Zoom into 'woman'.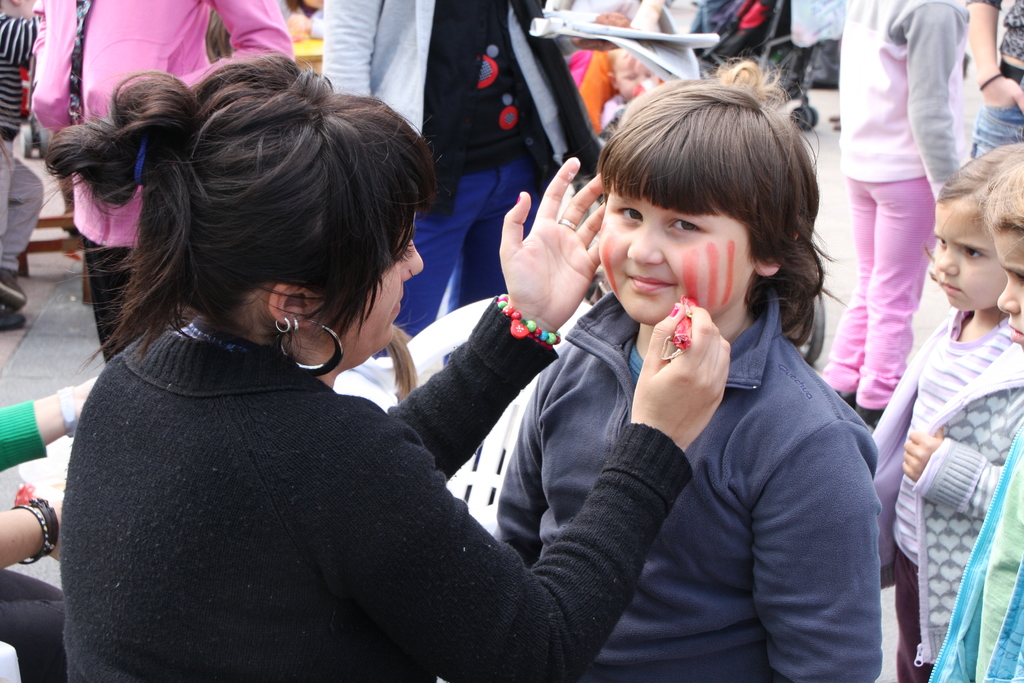
Zoom target: l=33, t=0, r=308, b=361.
